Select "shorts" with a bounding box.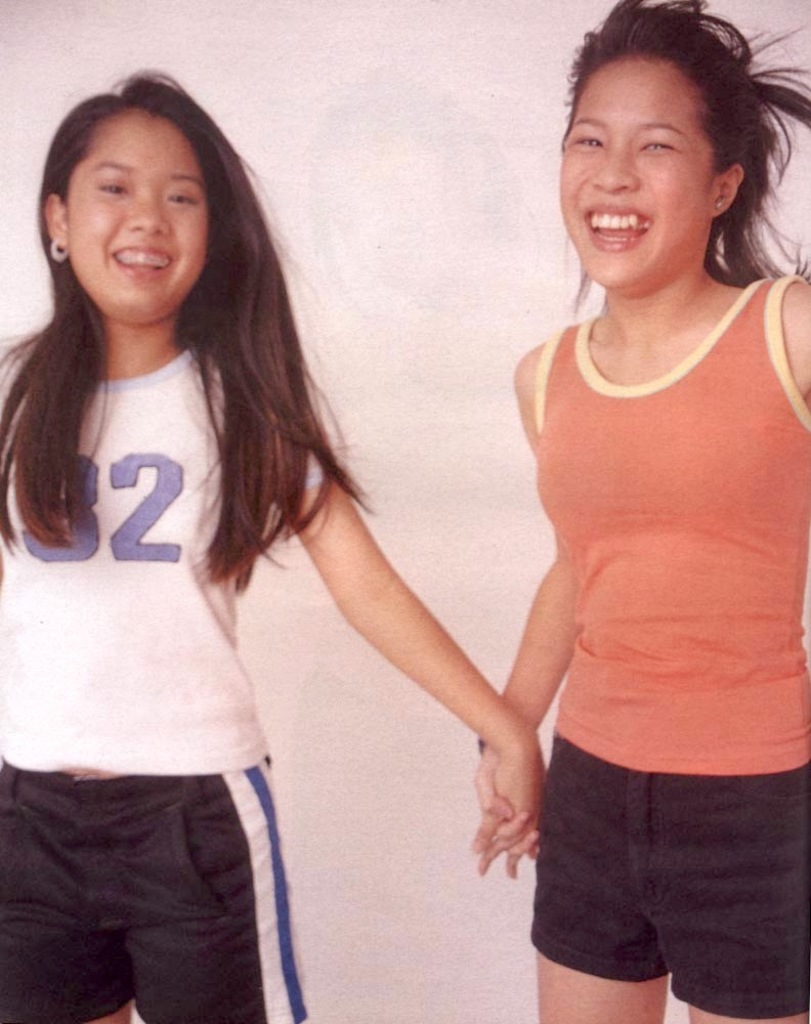
x1=0, y1=779, x2=304, y2=1023.
